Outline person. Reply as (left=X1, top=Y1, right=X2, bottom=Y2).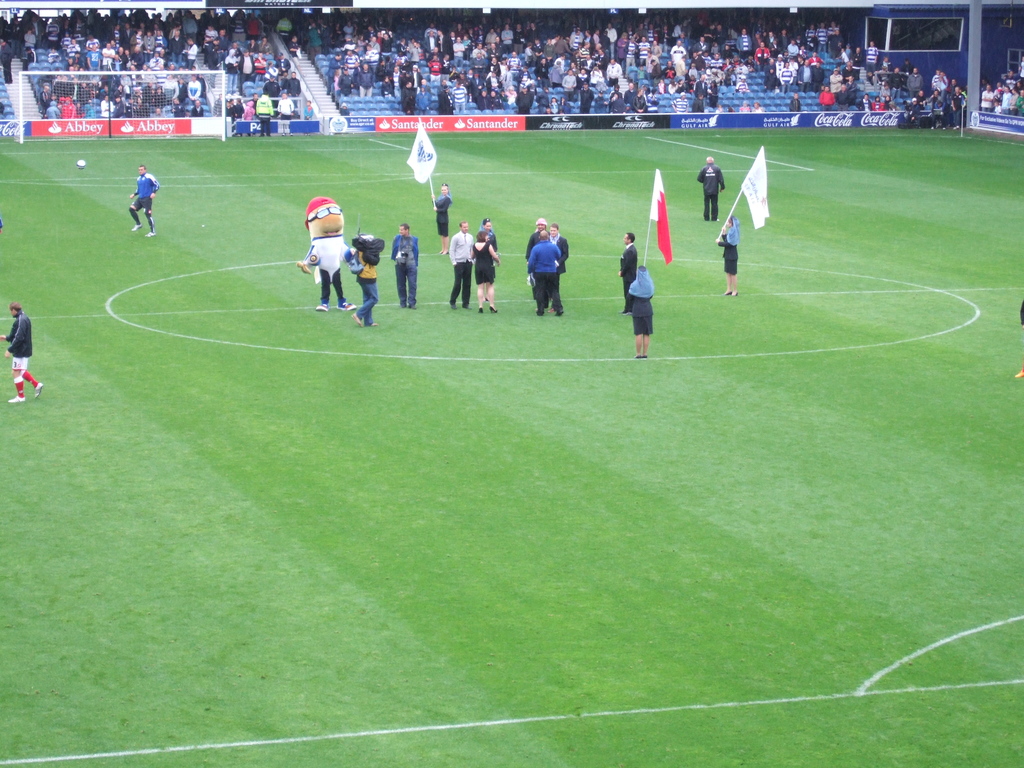
(left=698, top=159, right=731, bottom=227).
